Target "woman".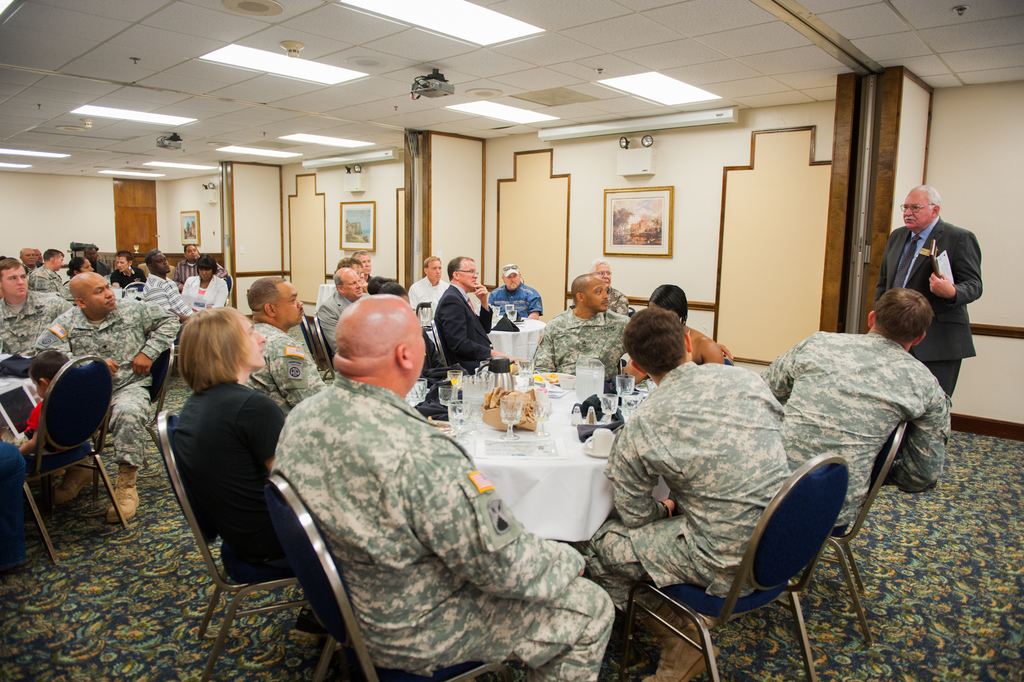
Target region: 166 307 344 651.
